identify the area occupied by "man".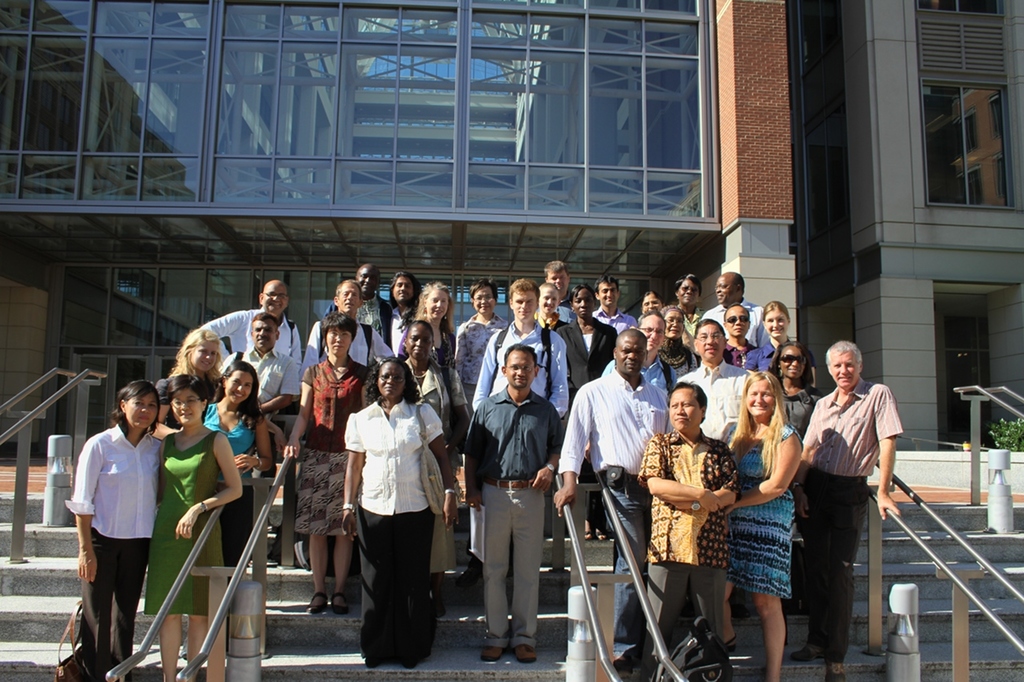
Area: 194,277,302,384.
